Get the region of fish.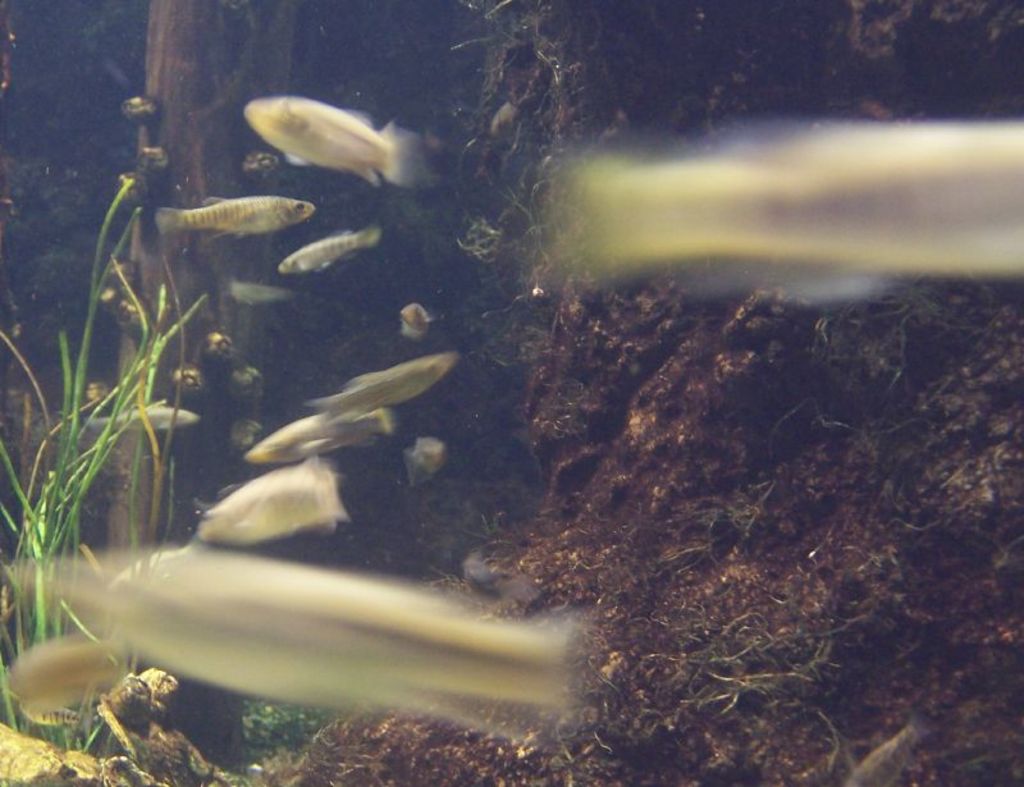
(x1=246, y1=417, x2=394, y2=458).
